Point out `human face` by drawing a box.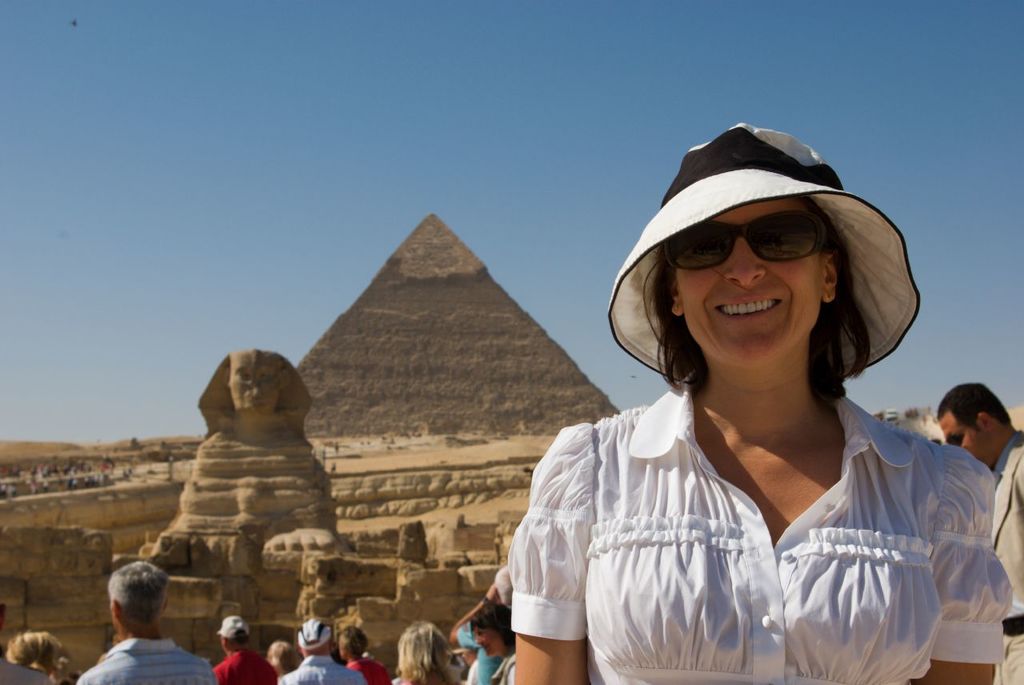
select_region(473, 627, 495, 661).
